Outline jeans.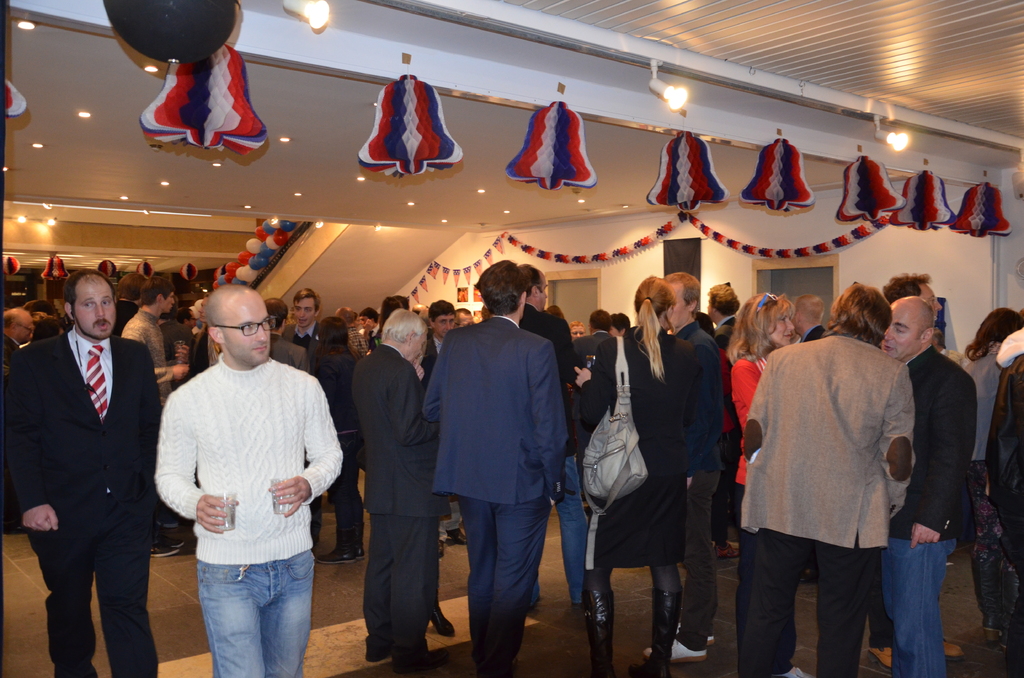
Outline: detection(439, 496, 463, 543).
